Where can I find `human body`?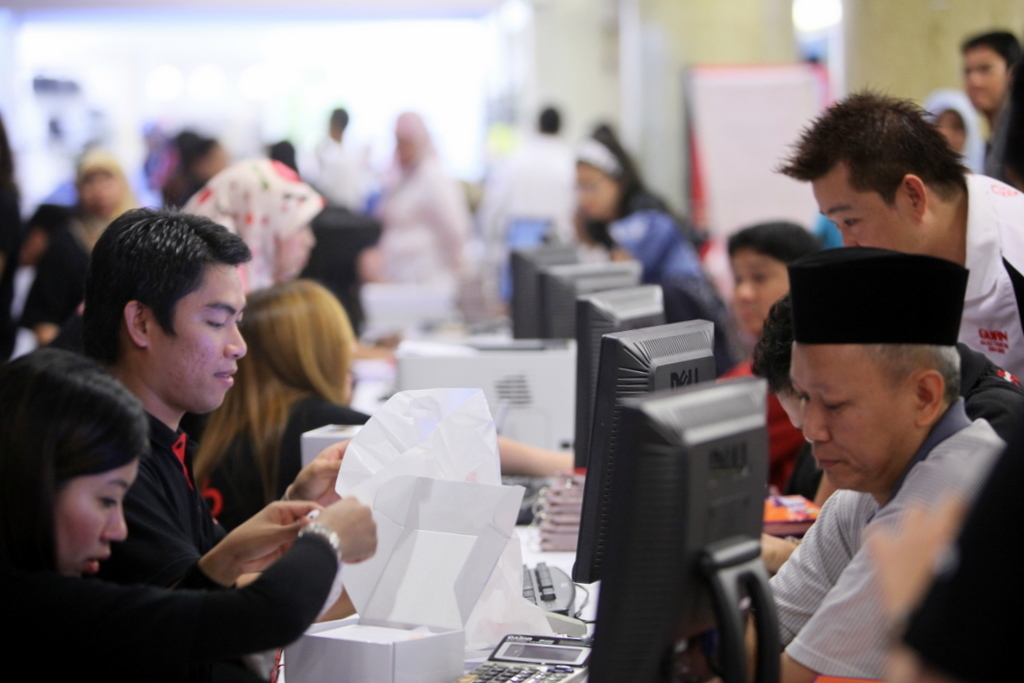
You can find it at 471, 127, 574, 296.
